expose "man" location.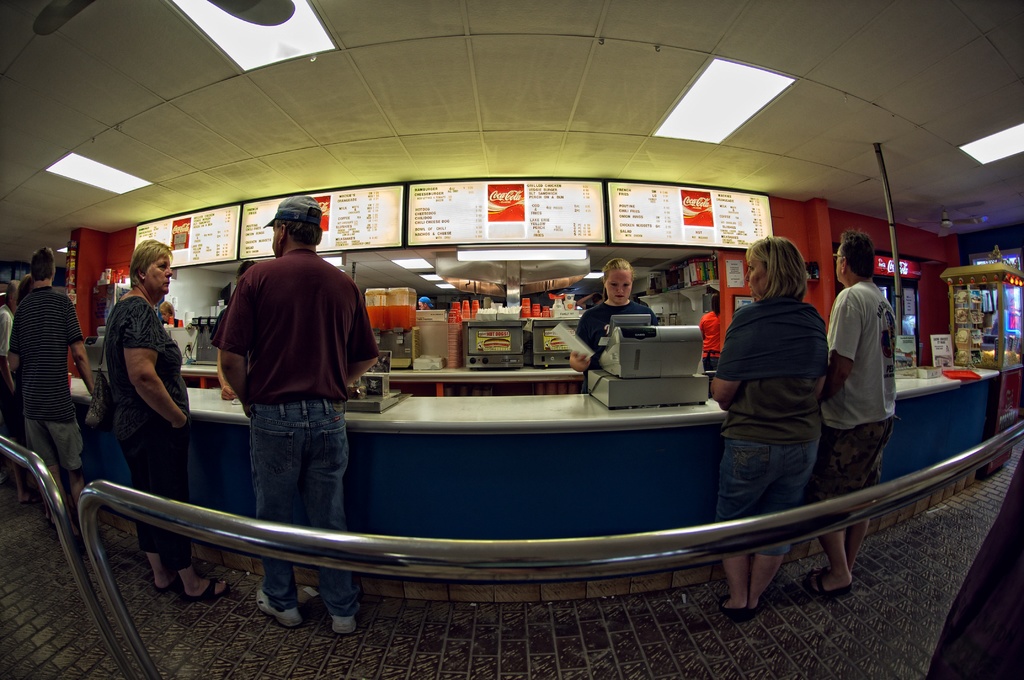
Exposed at l=224, t=191, r=371, b=631.
